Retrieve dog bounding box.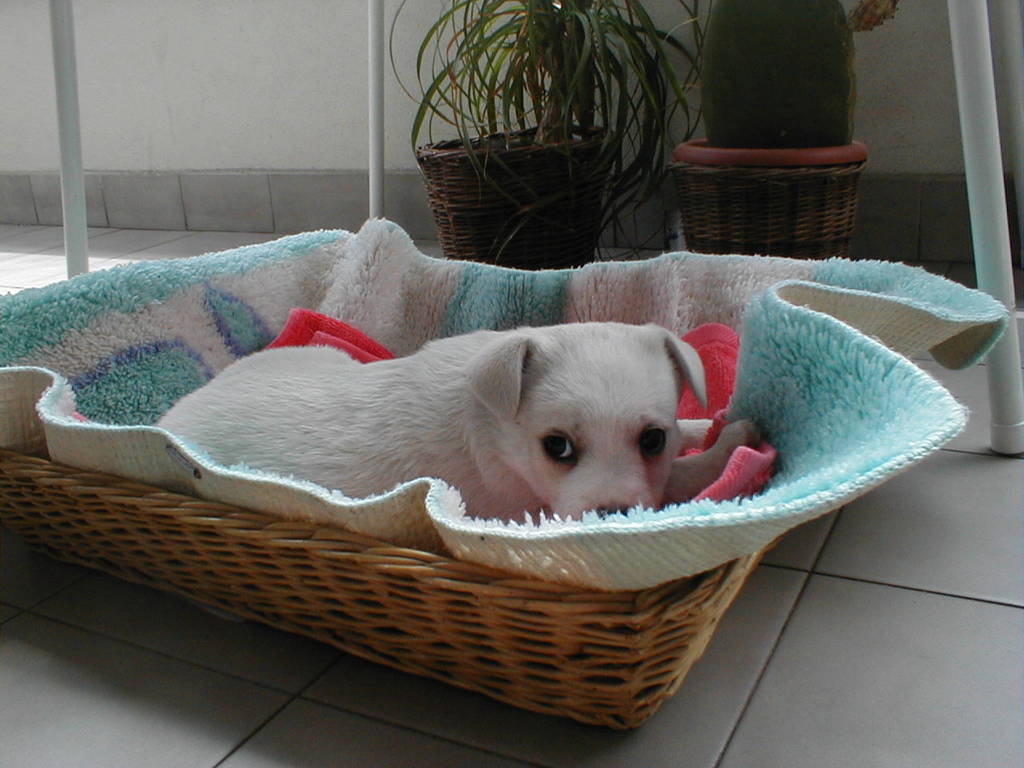
Bounding box: [154, 320, 714, 526].
